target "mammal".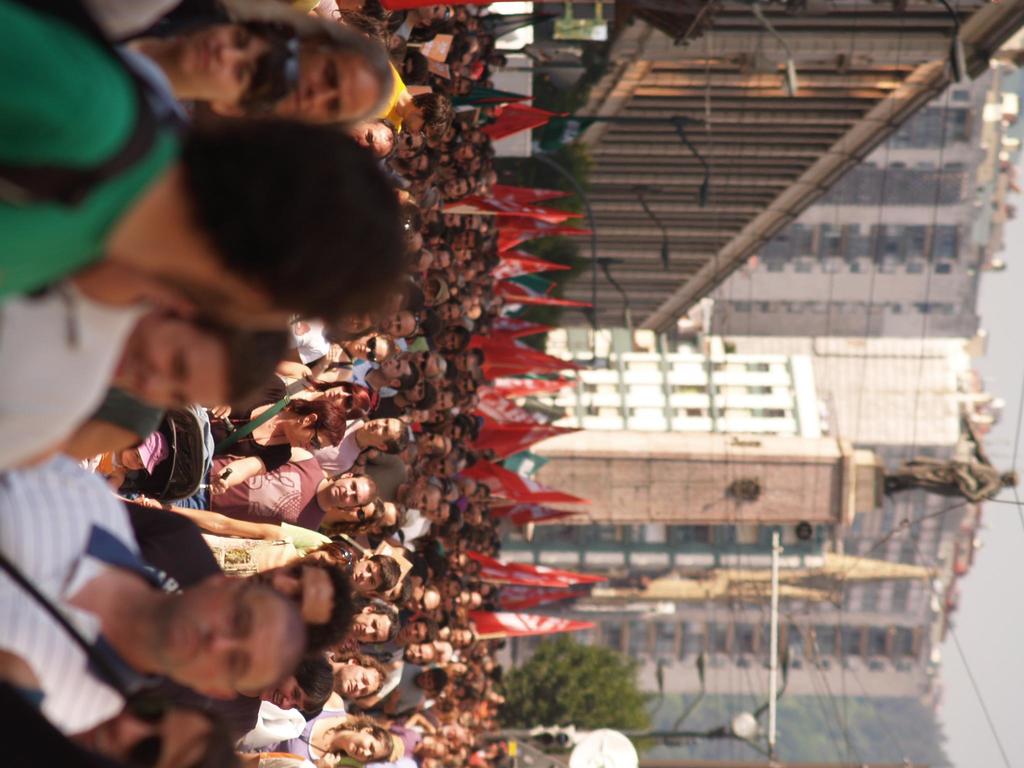
Target region: {"left": 0, "top": 697, "right": 246, "bottom": 767}.
